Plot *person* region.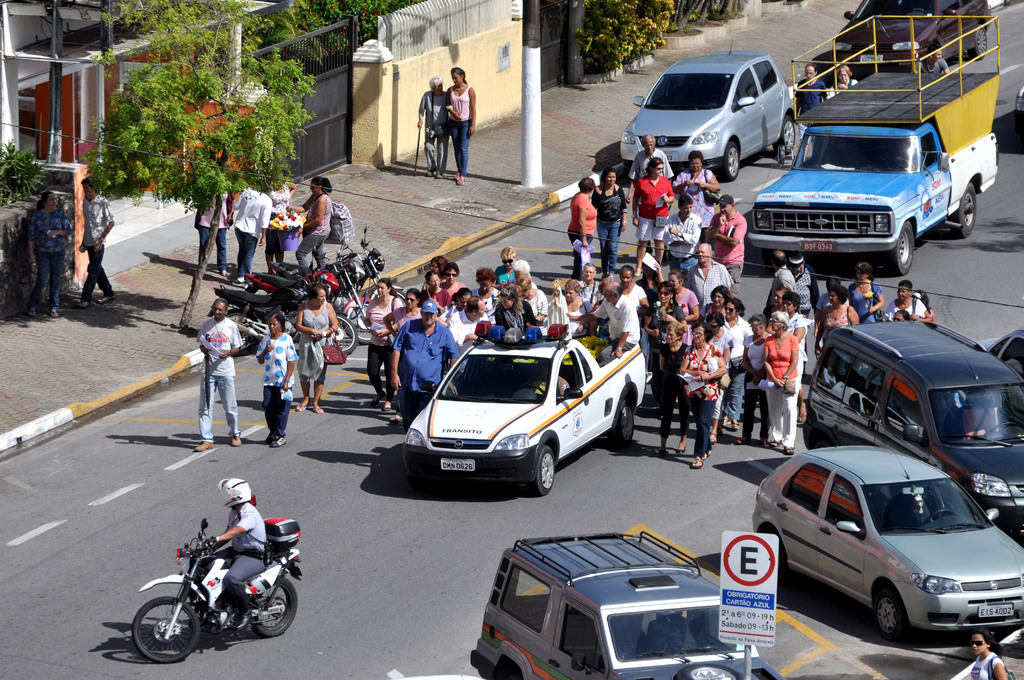
Plotted at <bbox>387, 282, 418, 318</bbox>.
